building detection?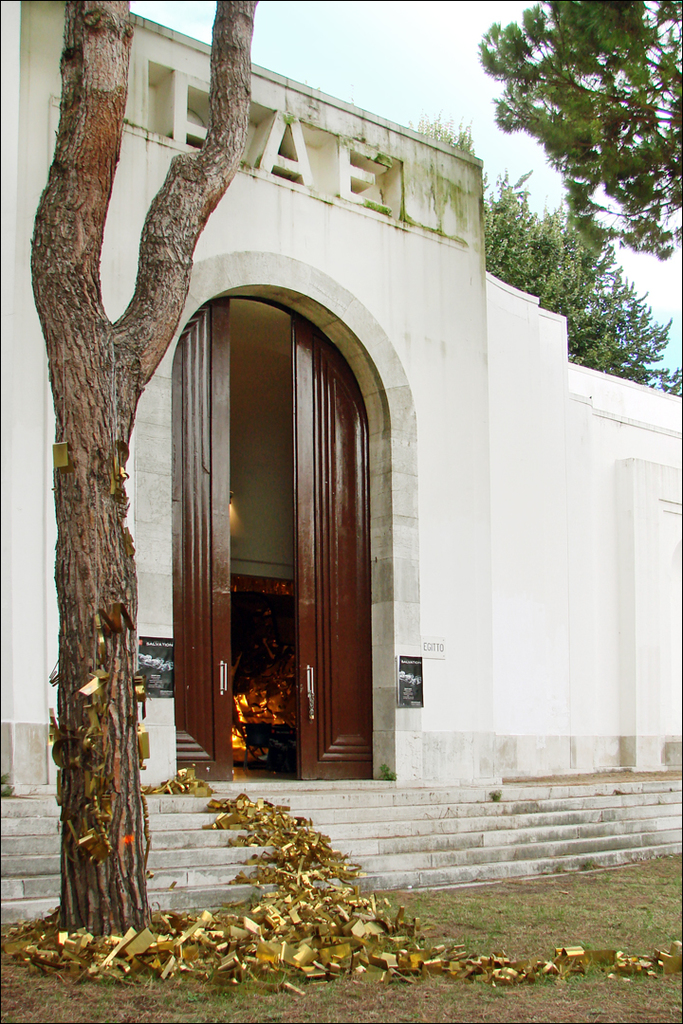
left=0, top=0, right=682, bottom=931
